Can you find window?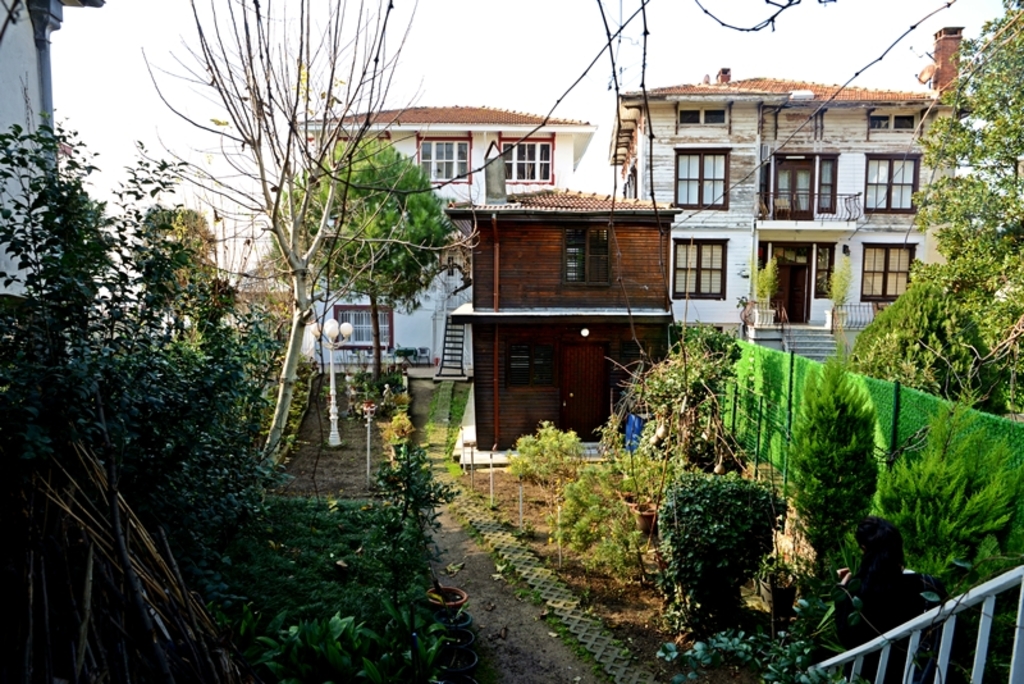
Yes, bounding box: region(669, 238, 728, 301).
